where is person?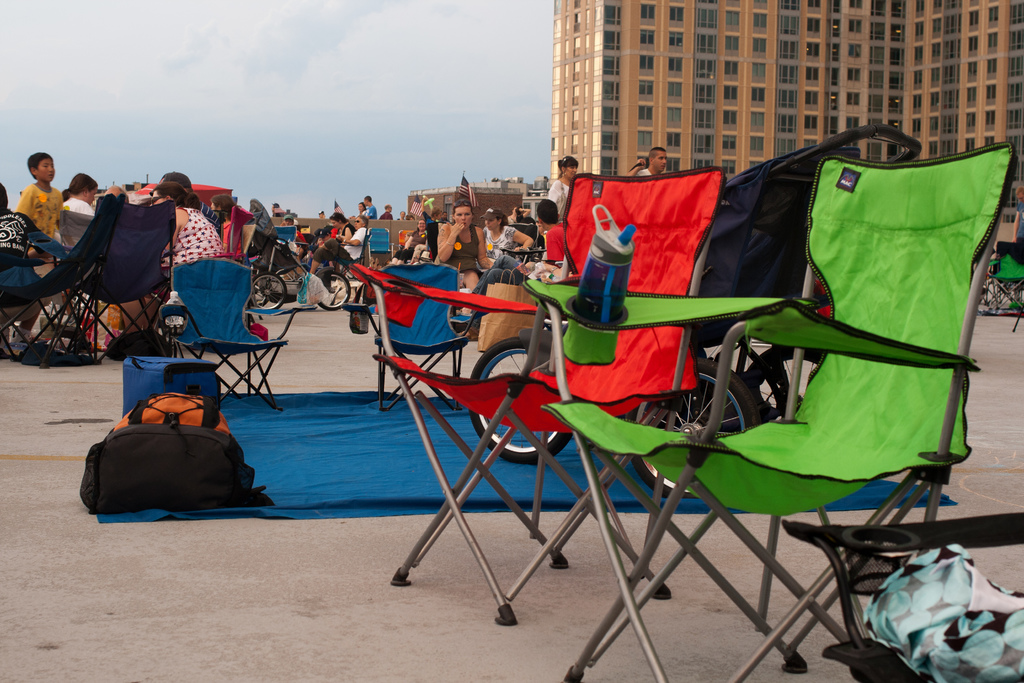
[left=394, top=219, right=438, bottom=266].
